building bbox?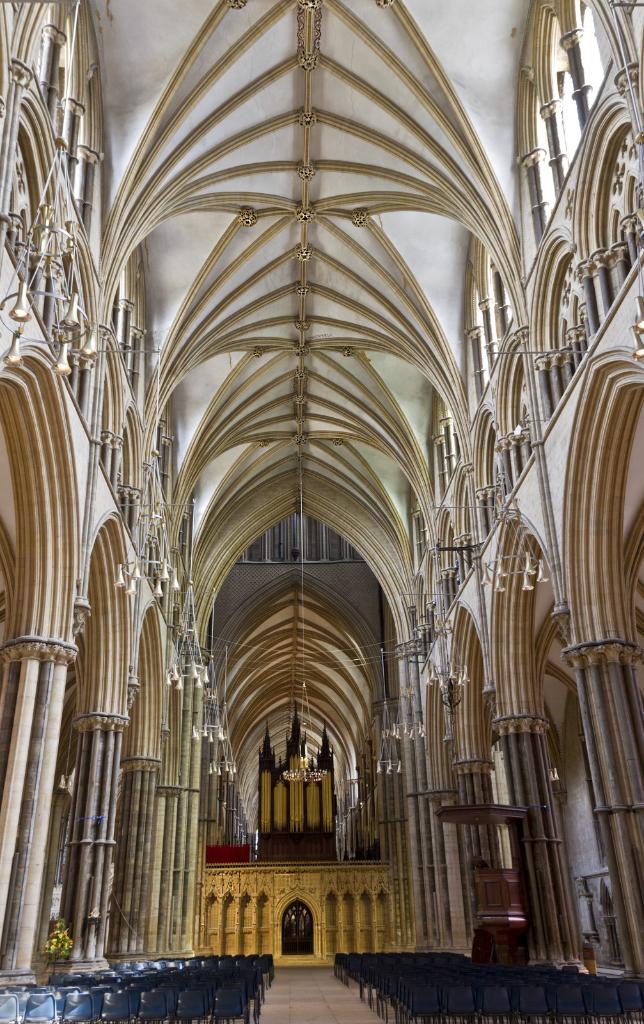
pyautogui.locateOnScreen(0, 0, 643, 1023)
